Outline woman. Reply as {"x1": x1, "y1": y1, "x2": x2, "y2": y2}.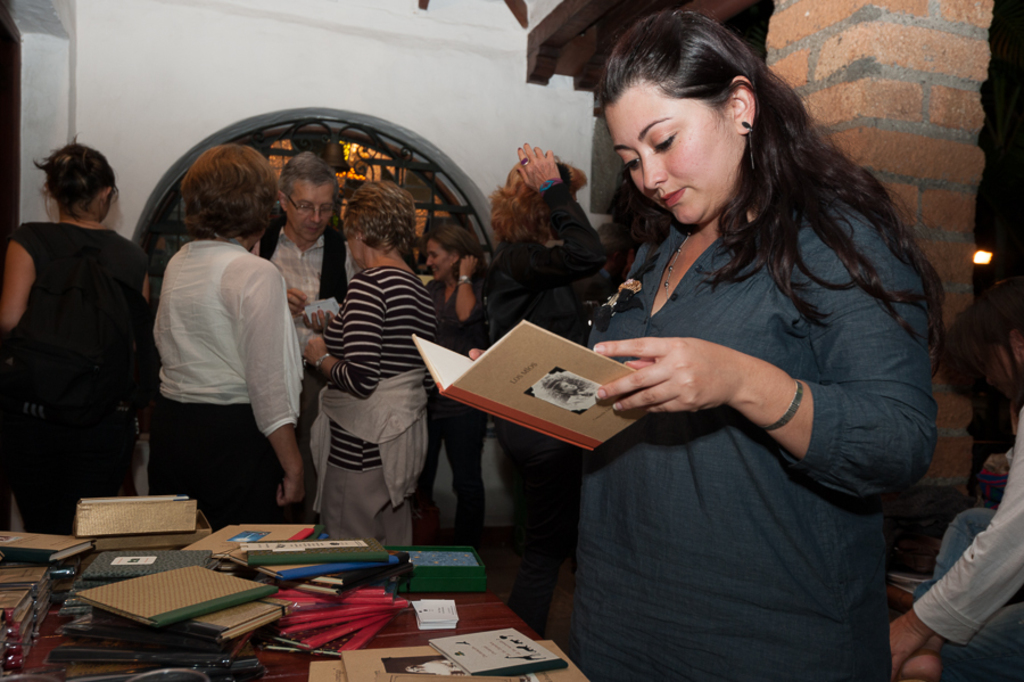
{"x1": 495, "y1": 19, "x2": 938, "y2": 681}.
